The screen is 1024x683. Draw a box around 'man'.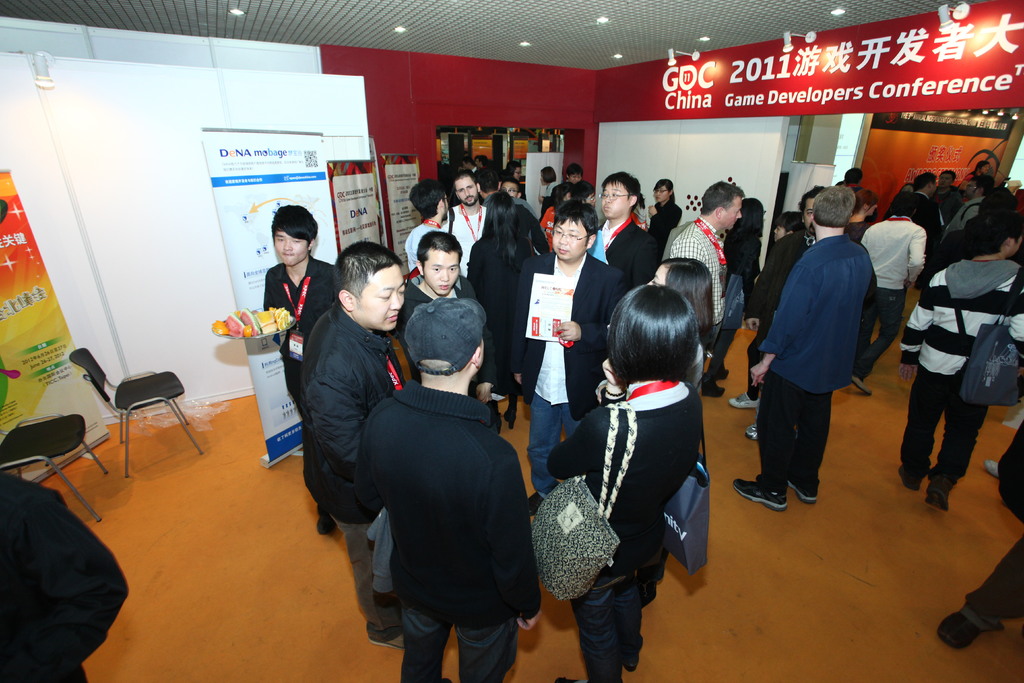
bbox(762, 186, 907, 533).
